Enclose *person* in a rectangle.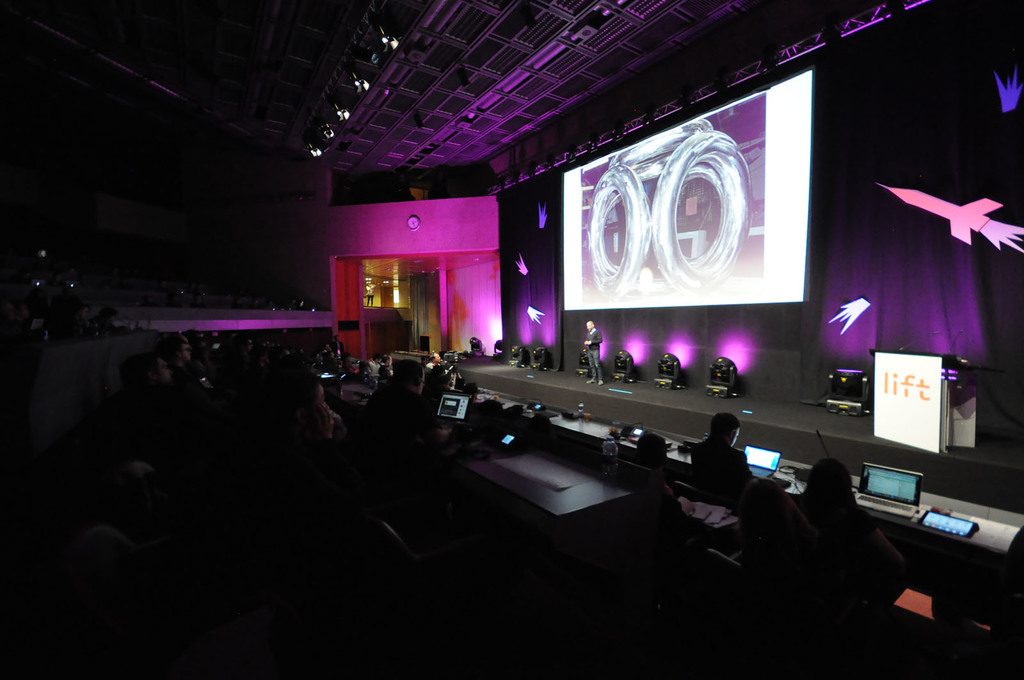
694 415 751 524.
